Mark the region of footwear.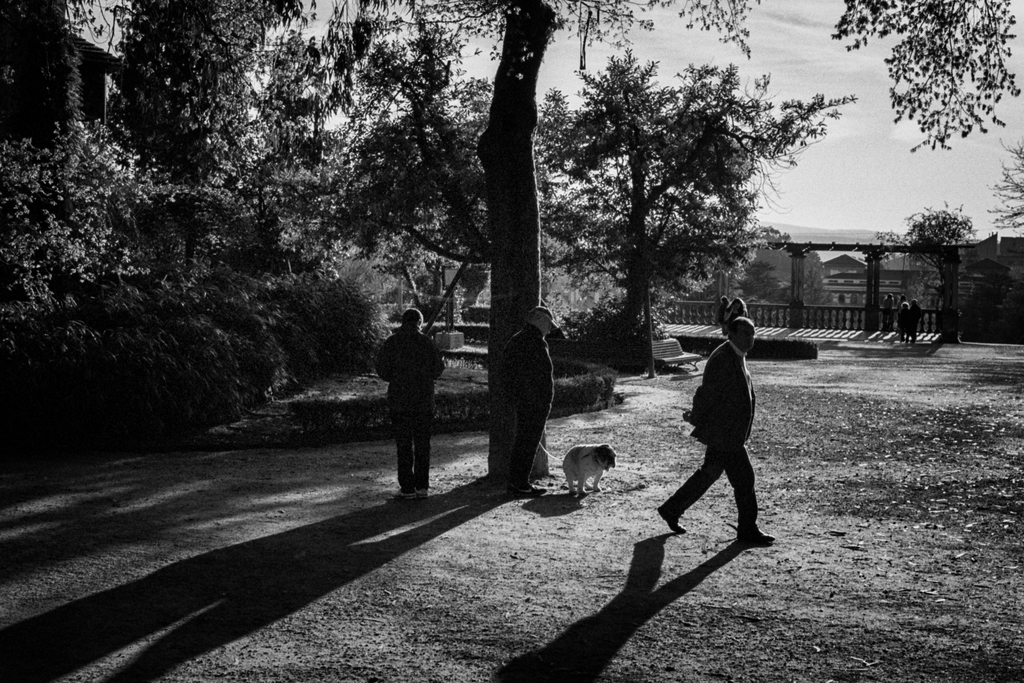
Region: [x1=394, y1=489, x2=415, y2=498].
